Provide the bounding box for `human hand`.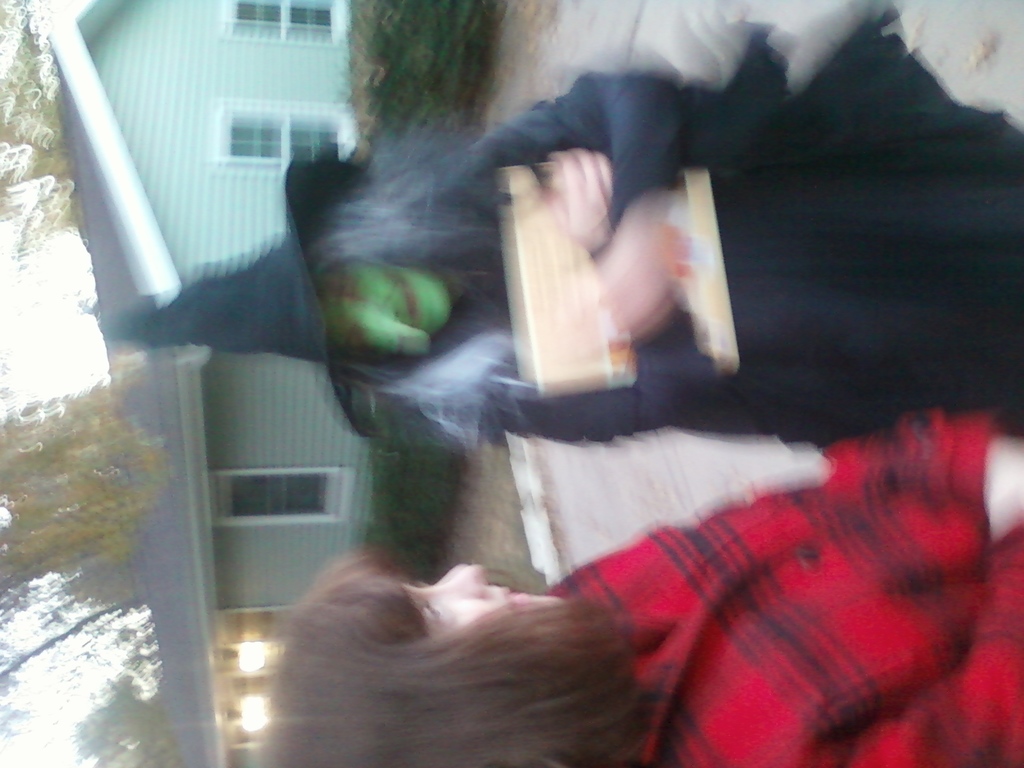
<region>541, 142, 613, 248</region>.
